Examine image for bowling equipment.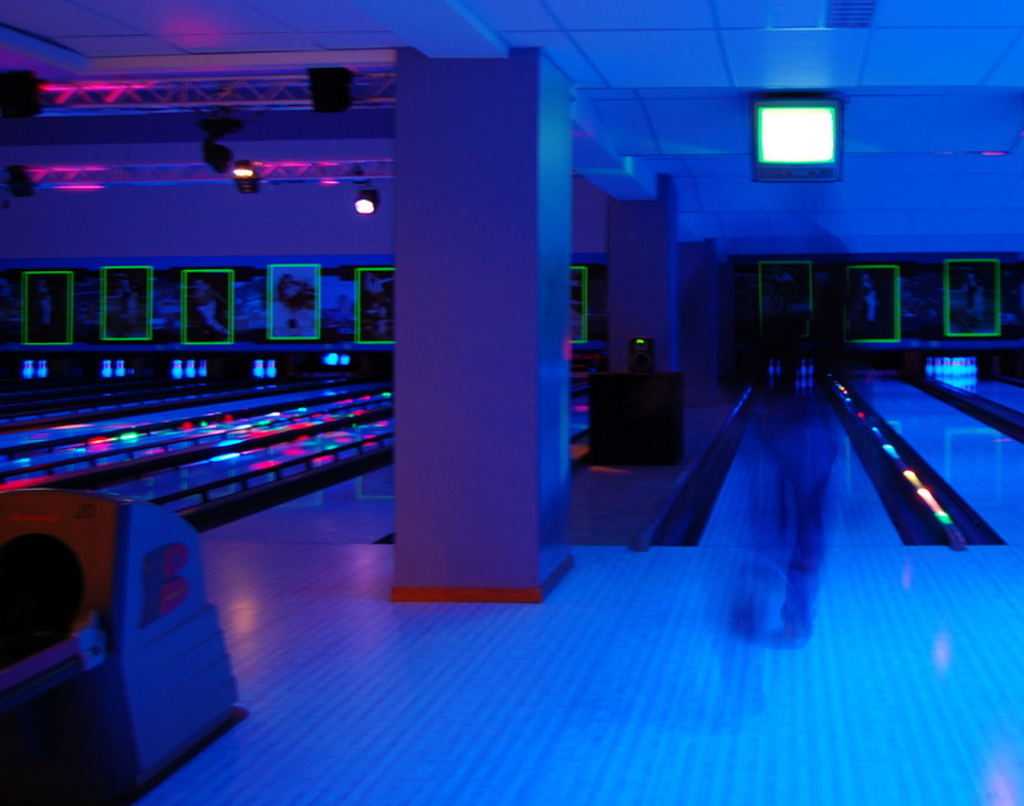
Examination result: {"x1": 252, "y1": 361, "x2": 269, "y2": 381}.
